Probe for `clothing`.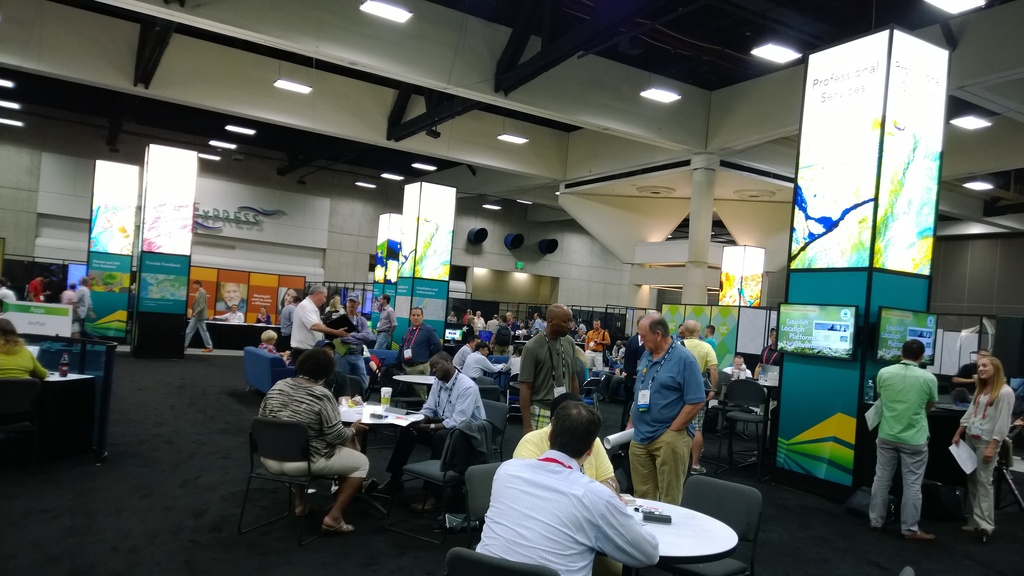
Probe result: box(2, 285, 19, 306).
